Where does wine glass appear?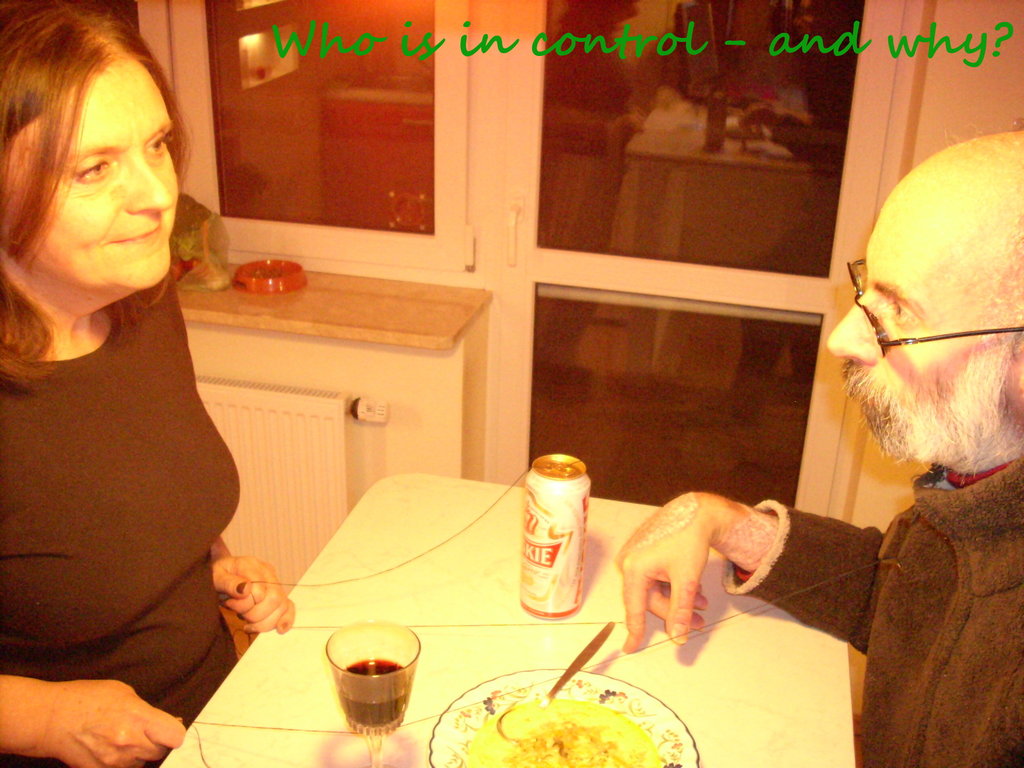
Appears at box(325, 626, 418, 767).
